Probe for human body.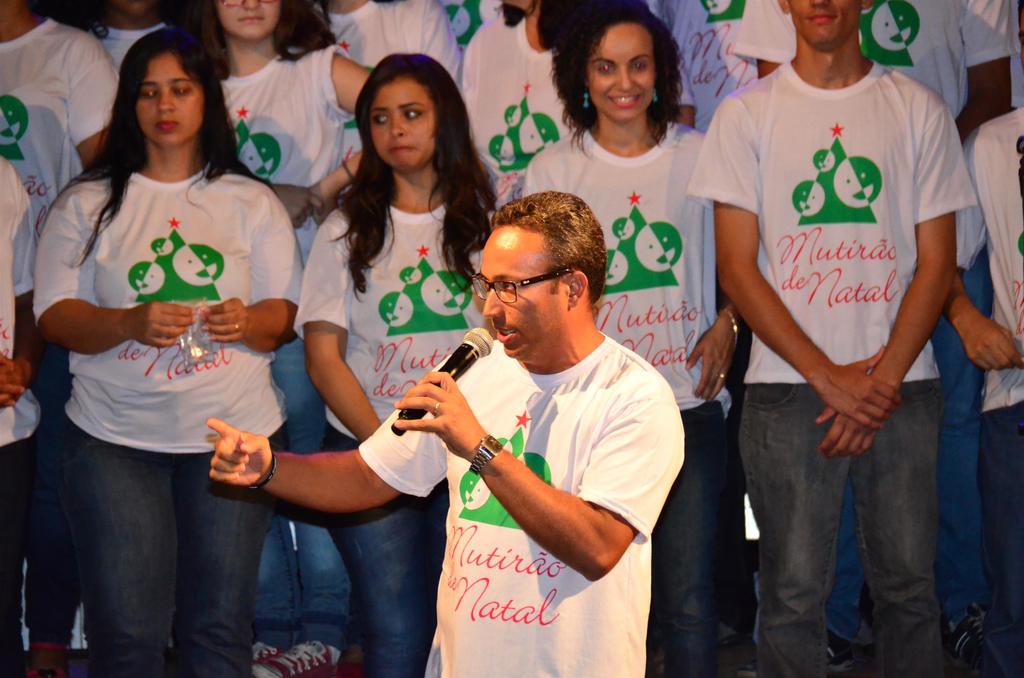
Probe result: box(34, 79, 286, 677).
